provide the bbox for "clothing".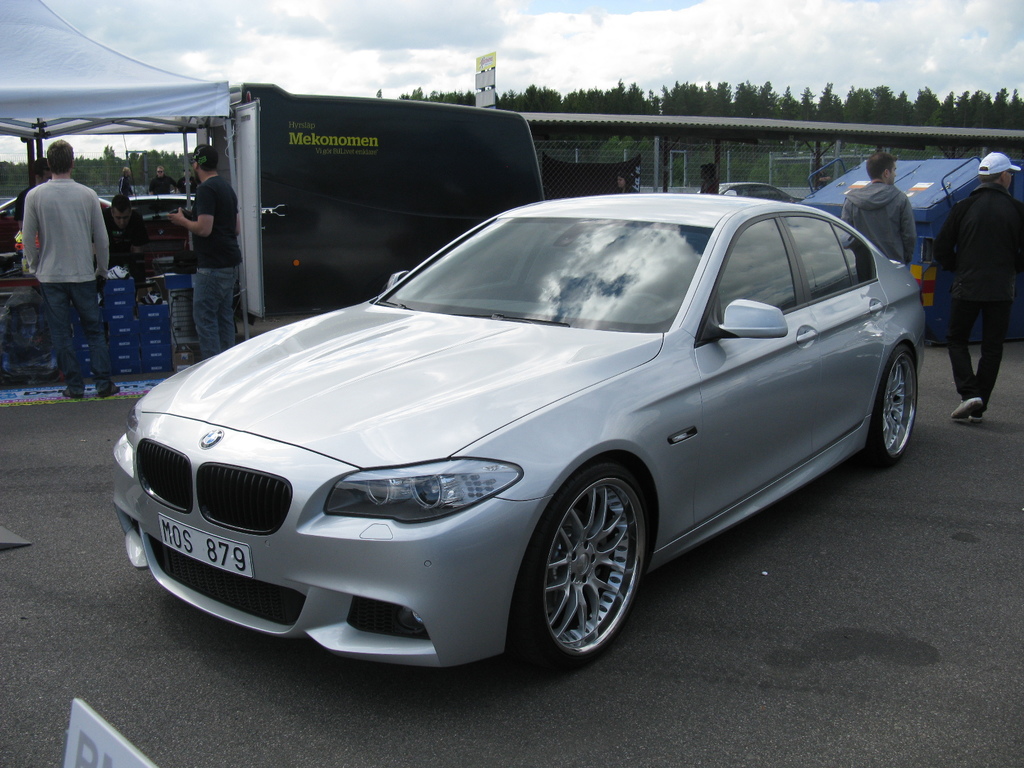
pyautogui.locateOnScreen(10, 168, 109, 367).
